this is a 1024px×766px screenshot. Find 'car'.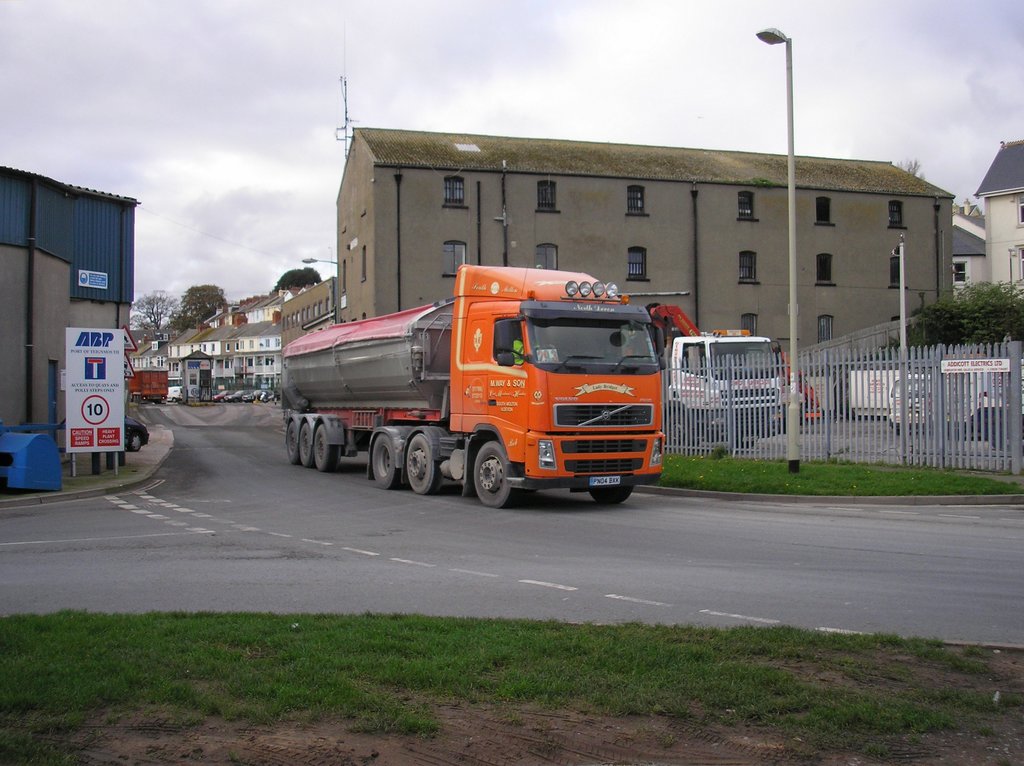
Bounding box: <box>891,372,934,431</box>.
